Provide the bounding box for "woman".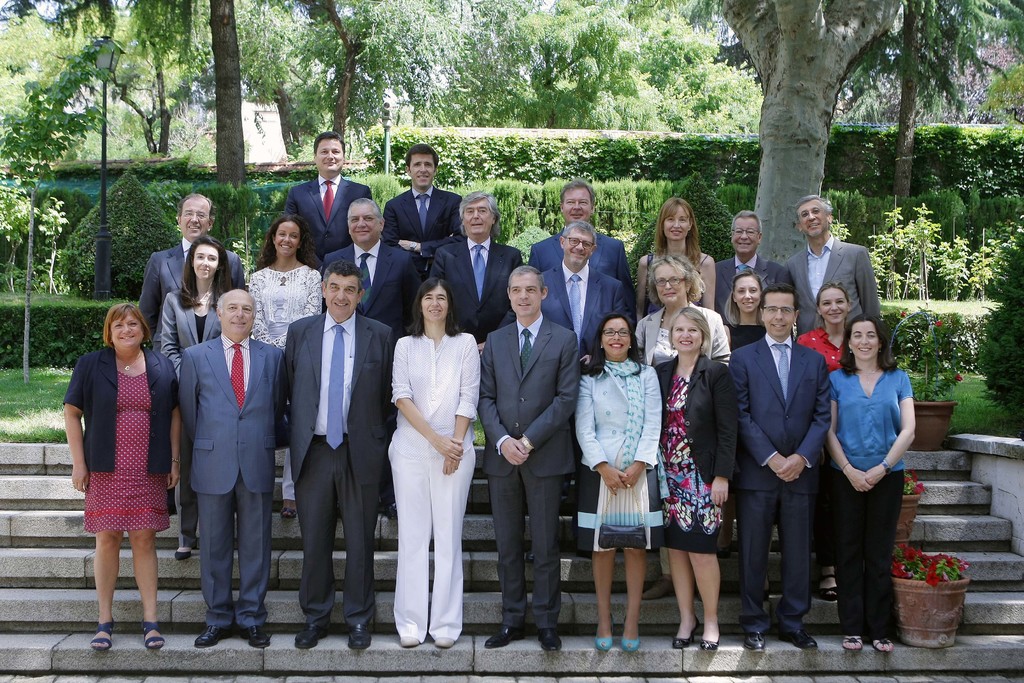
select_region(247, 215, 321, 520).
